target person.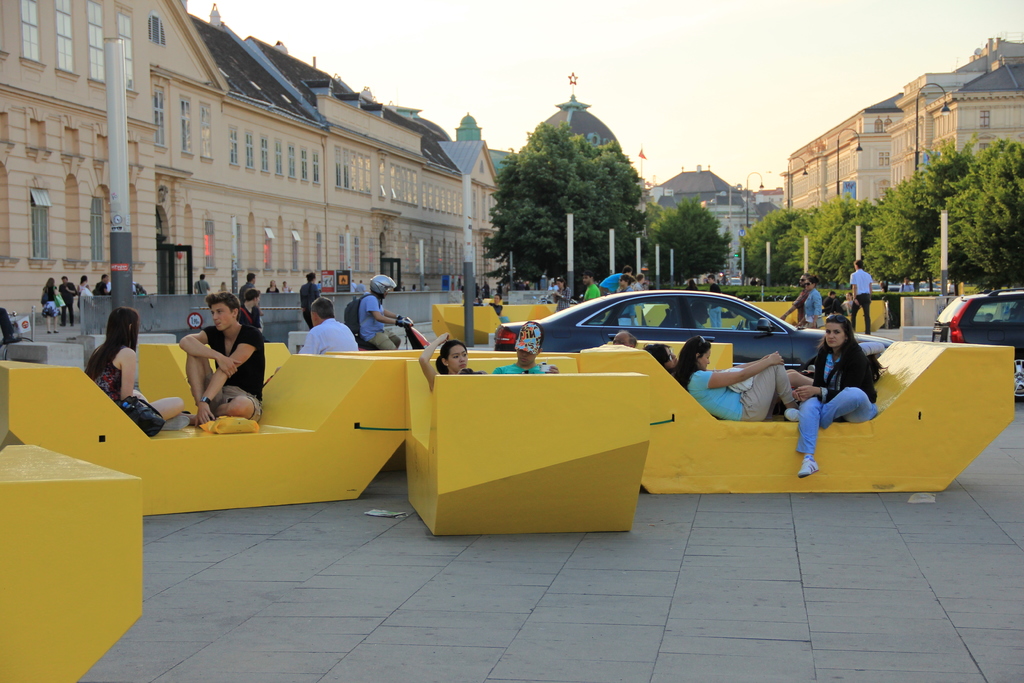
Target region: [left=243, top=272, right=260, bottom=319].
